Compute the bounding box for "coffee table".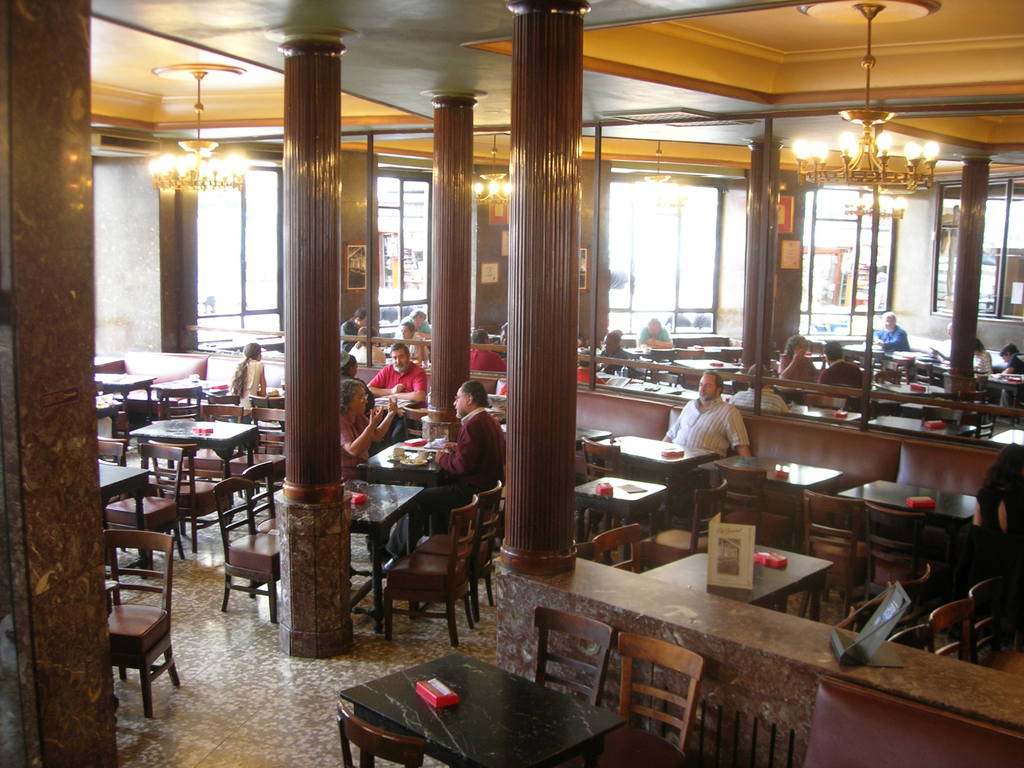
{"left": 698, "top": 447, "right": 846, "bottom": 560}.
